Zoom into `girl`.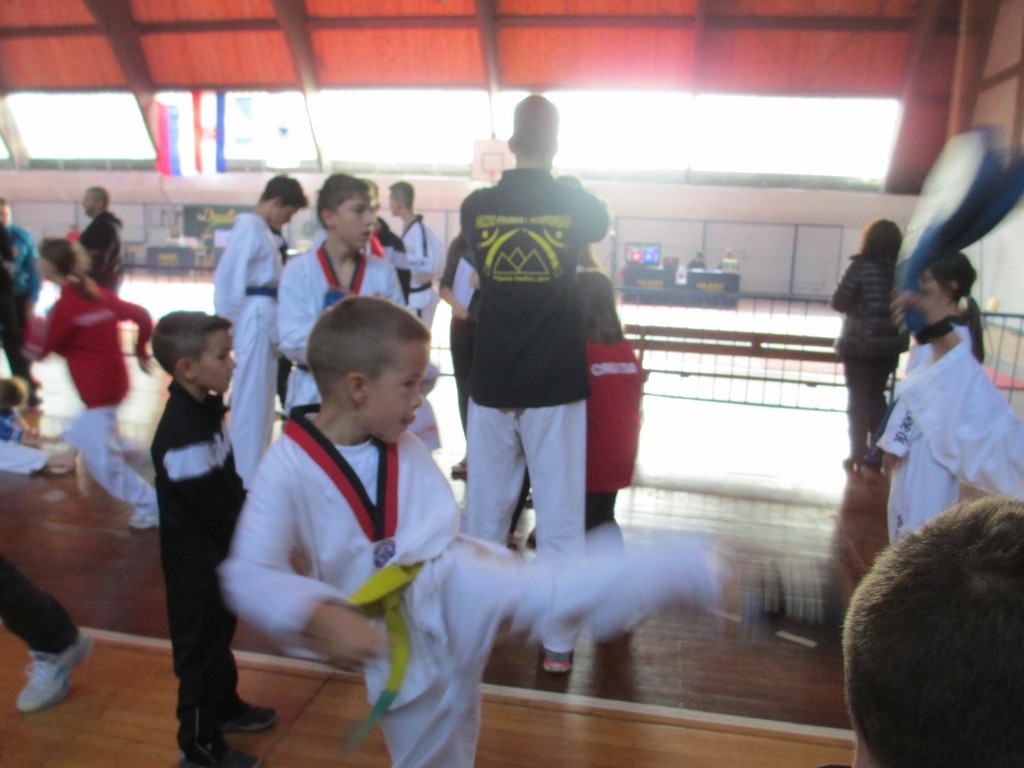
Zoom target: <region>22, 237, 165, 526</region>.
